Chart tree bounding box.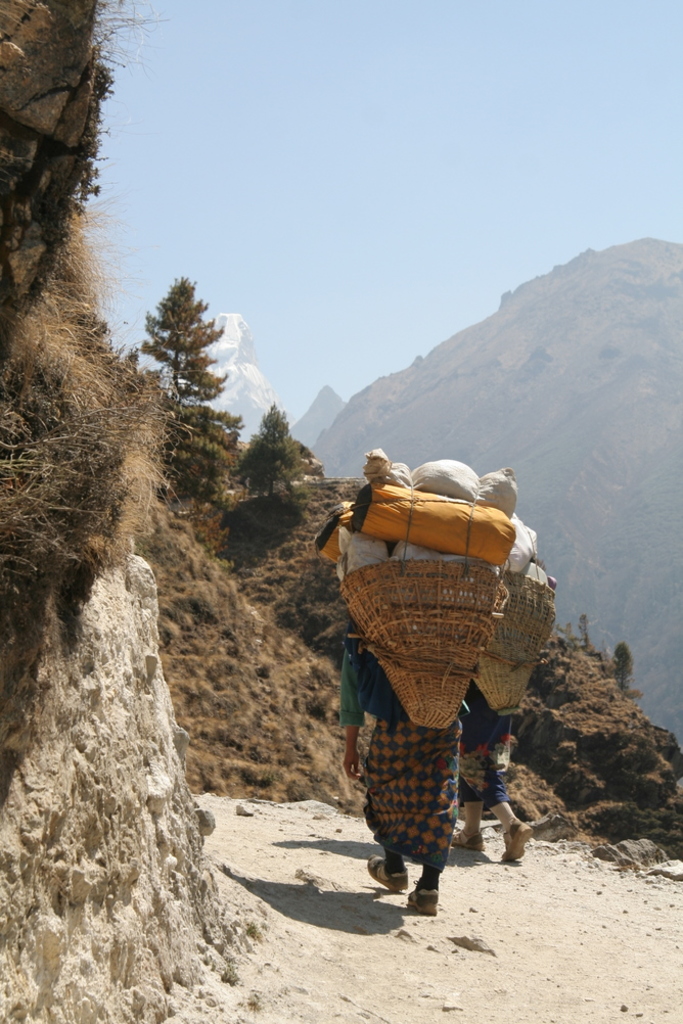
Charted: l=127, t=285, r=210, b=521.
